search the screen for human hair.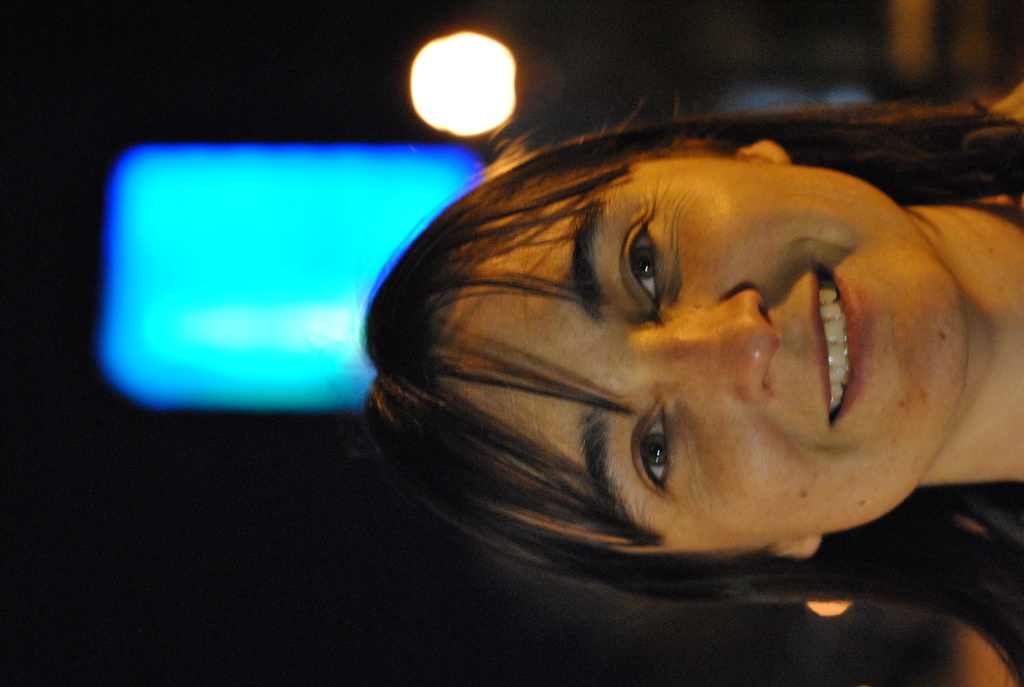
Found at bbox(354, 91, 1023, 647).
